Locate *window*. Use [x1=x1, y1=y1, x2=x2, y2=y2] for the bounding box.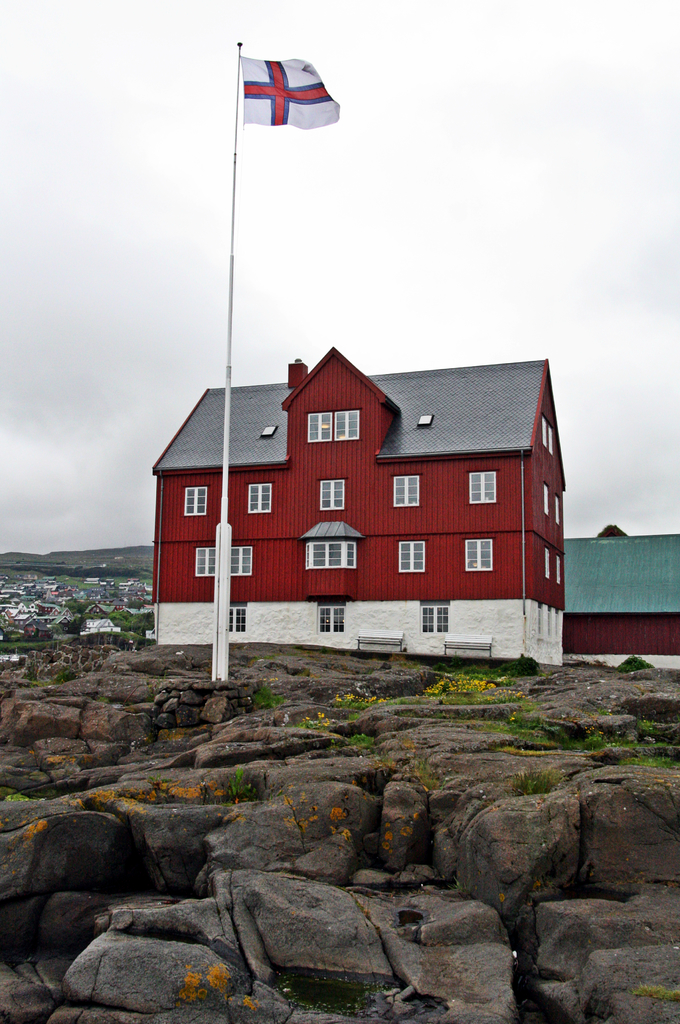
[x1=392, y1=476, x2=420, y2=506].
